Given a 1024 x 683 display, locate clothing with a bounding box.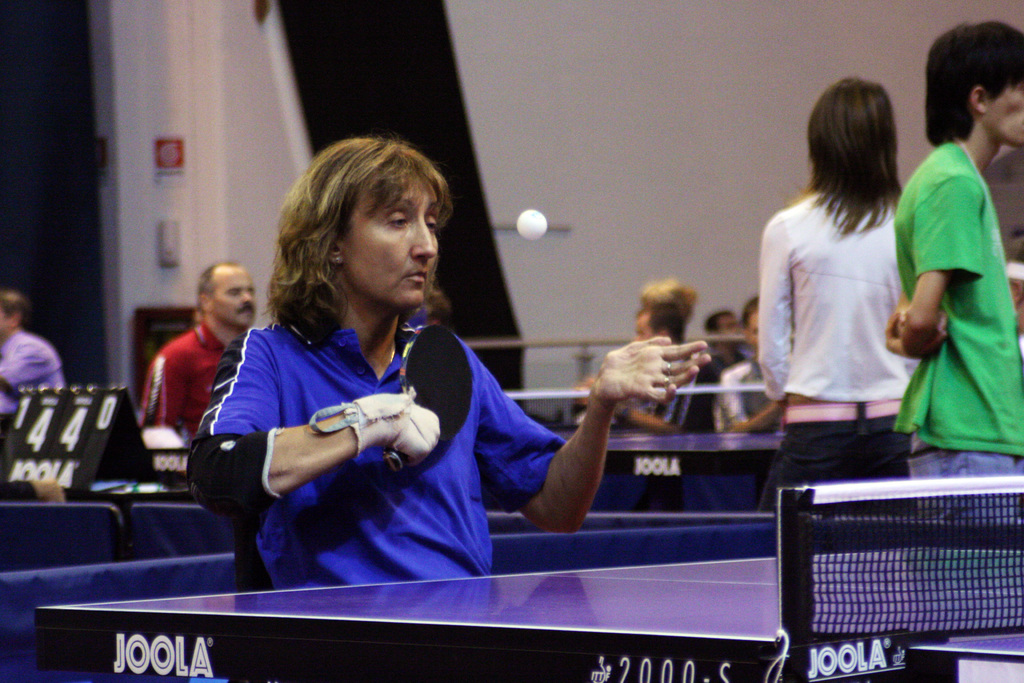
Located: box(196, 274, 602, 582).
